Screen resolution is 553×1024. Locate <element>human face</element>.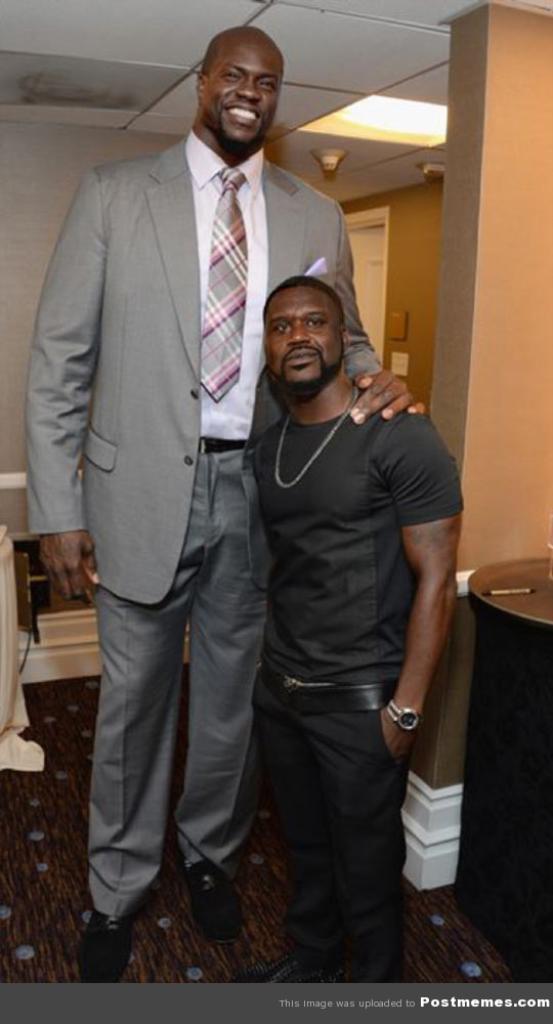
region(263, 288, 341, 382).
